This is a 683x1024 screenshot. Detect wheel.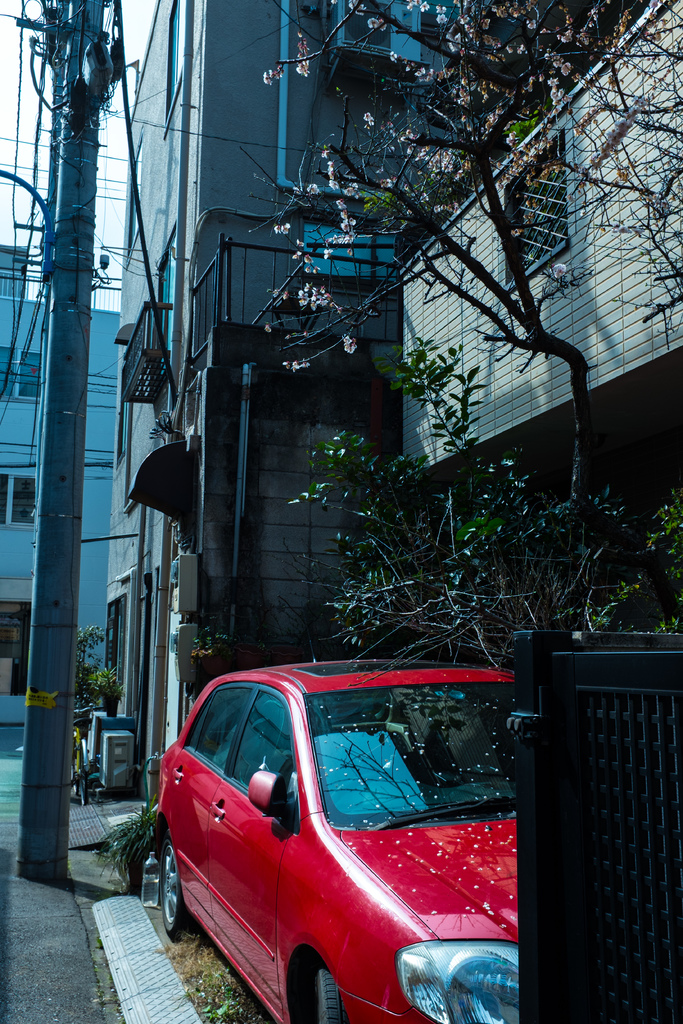
295/952/346/1023.
